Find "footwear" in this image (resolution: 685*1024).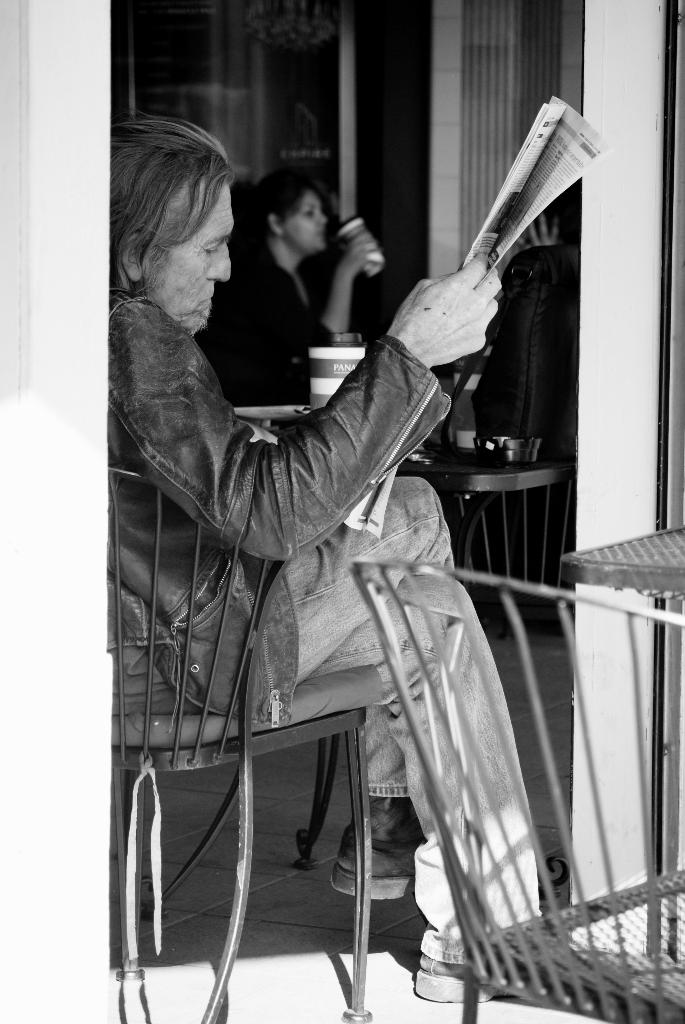
x1=331, y1=796, x2=416, y2=890.
